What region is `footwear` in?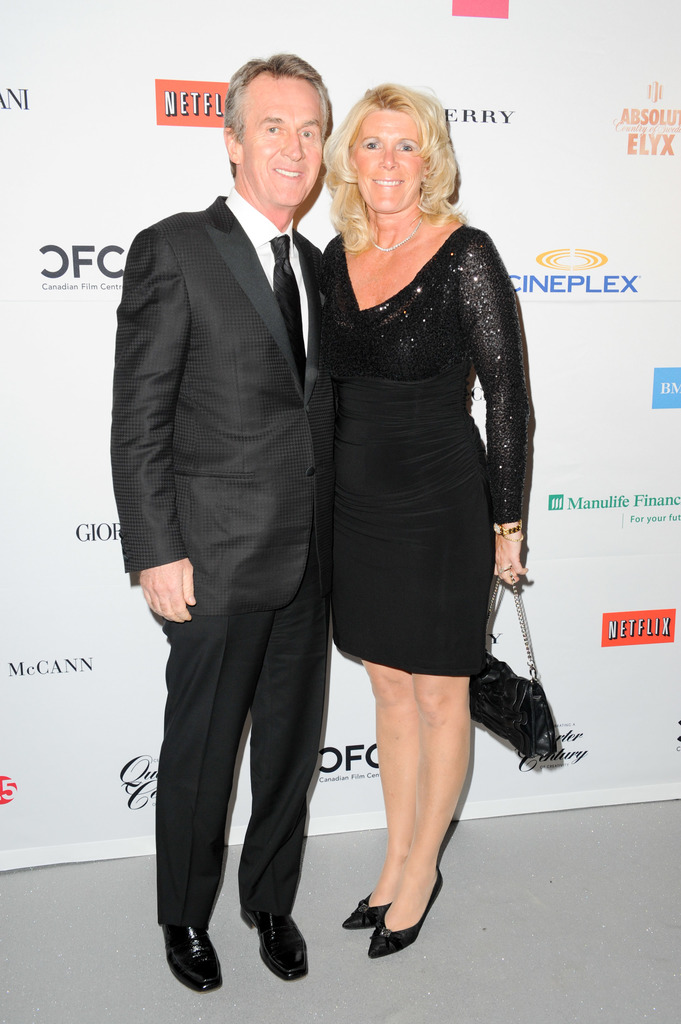
BBox(239, 915, 309, 979).
